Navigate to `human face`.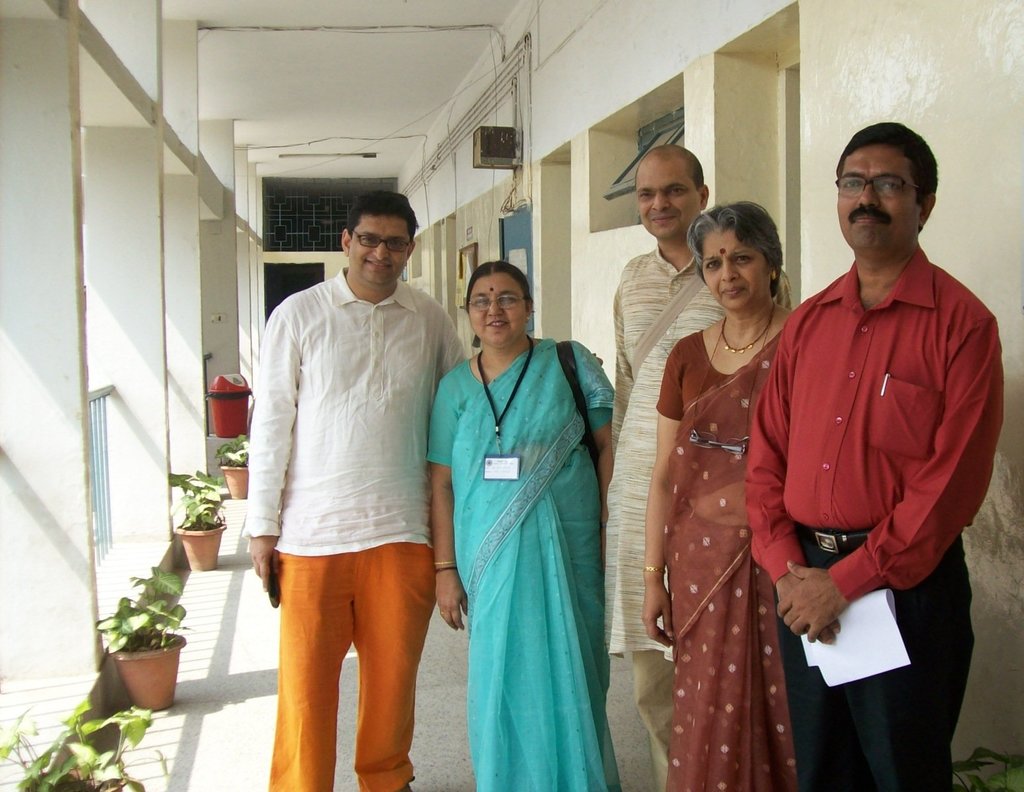
Navigation target: {"left": 636, "top": 162, "right": 698, "bottom": 238}.
